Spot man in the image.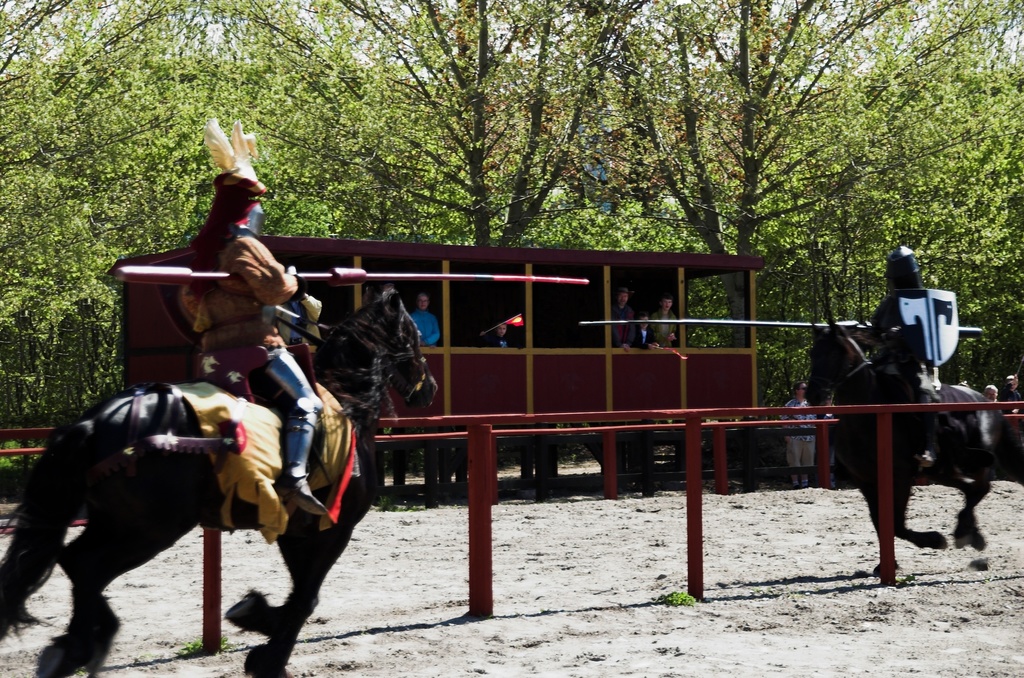
man found at {"left": 607, "top": 287, "right": 638, "bottom": 348}.
